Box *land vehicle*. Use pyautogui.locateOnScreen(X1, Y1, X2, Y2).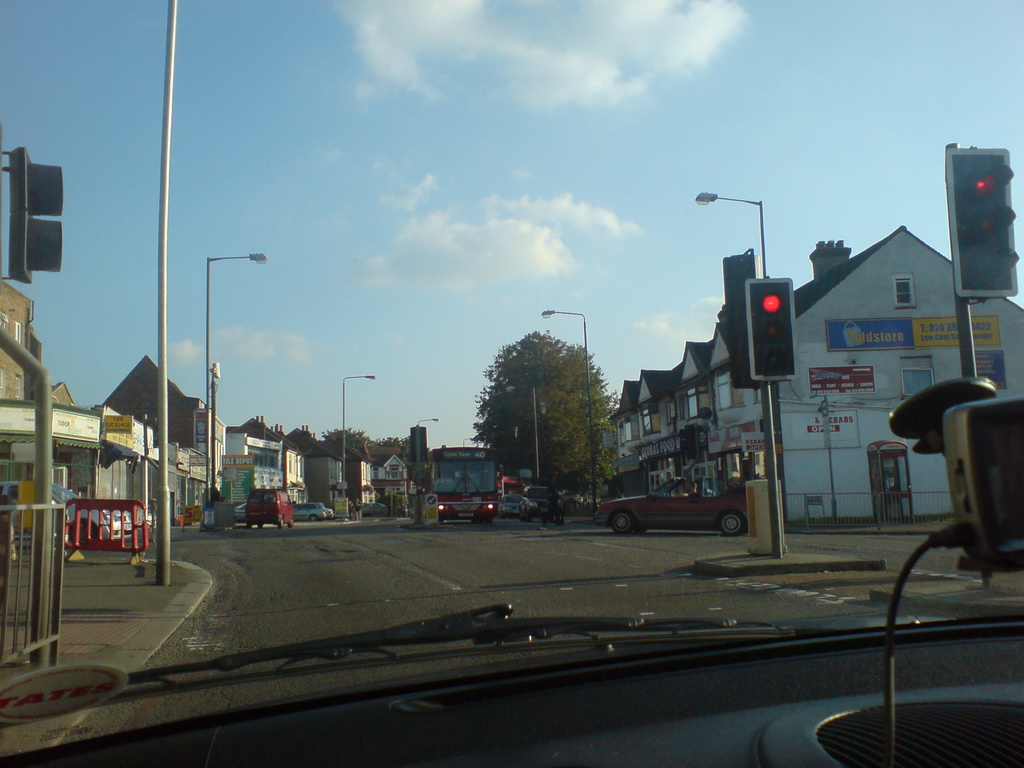
pyautogui.locateOnScreen(293, 503, 328, 519).
